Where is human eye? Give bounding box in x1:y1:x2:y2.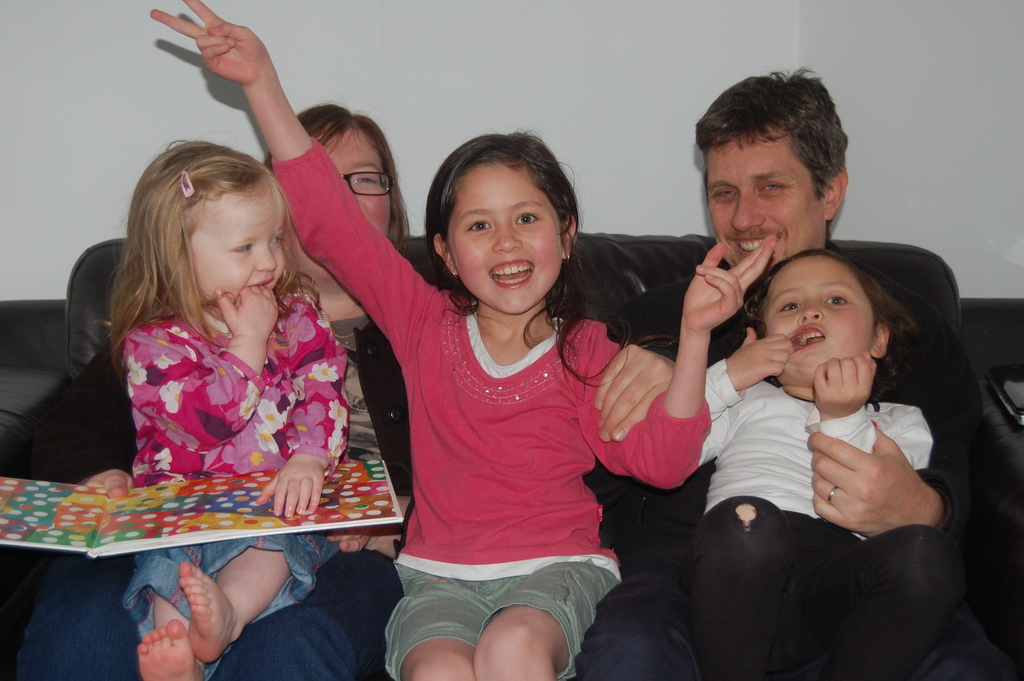
269:235:285:250.
